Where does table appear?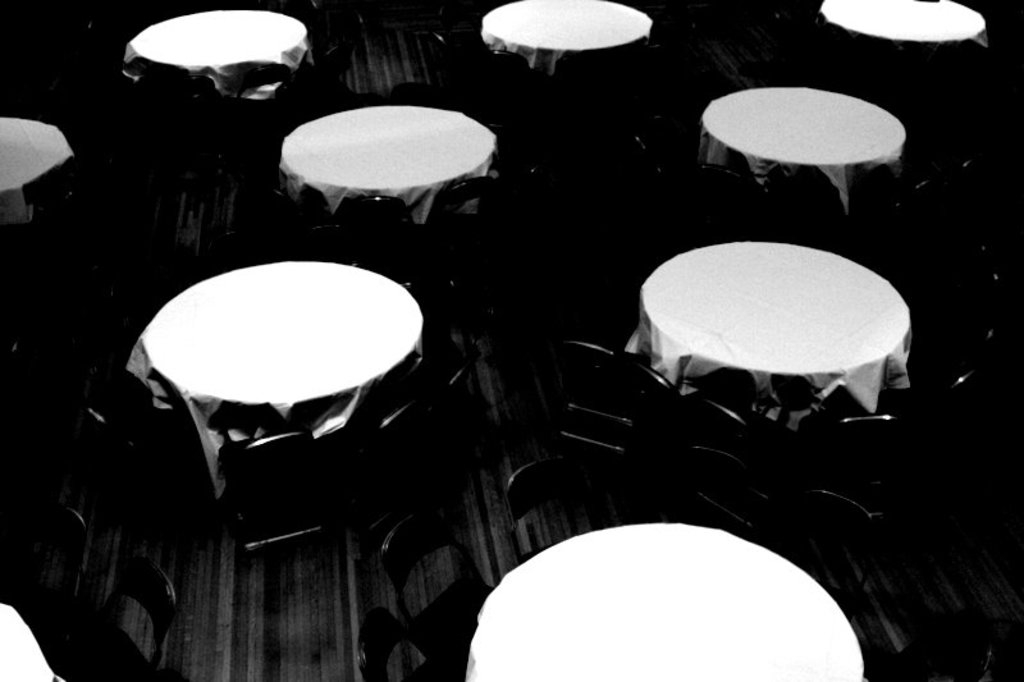
Appears at [266, 104, 502, 229].
